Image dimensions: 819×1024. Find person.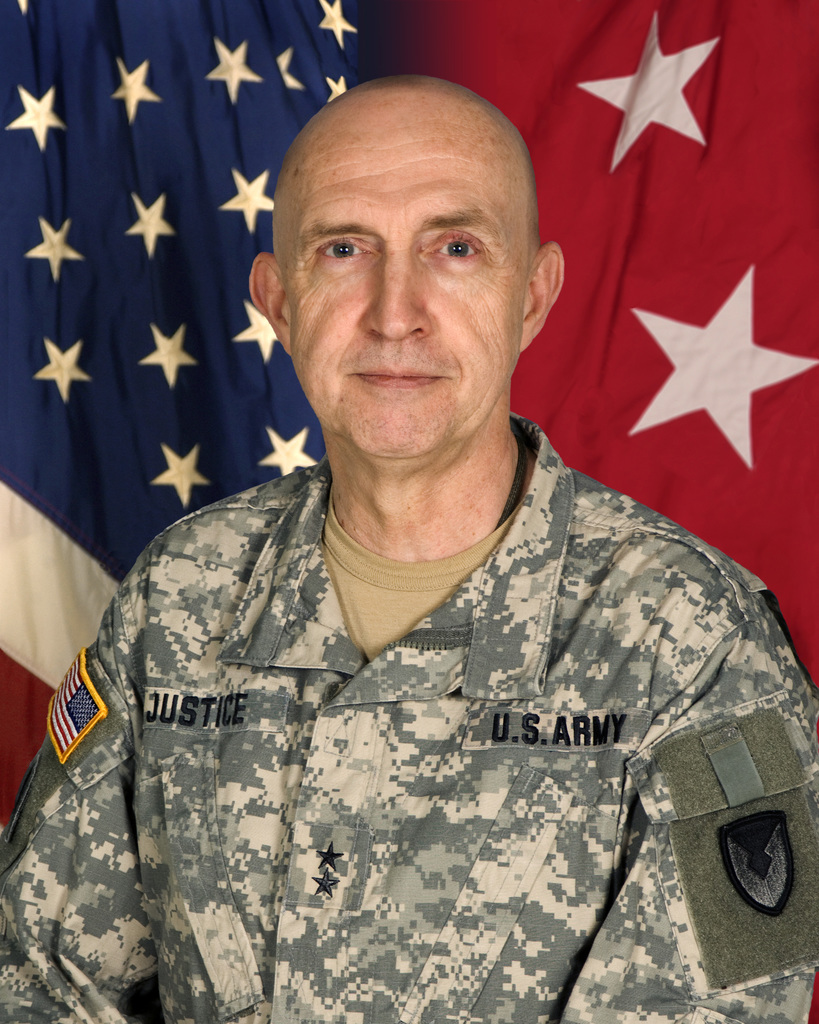
[34, 99, 805, 1005].
